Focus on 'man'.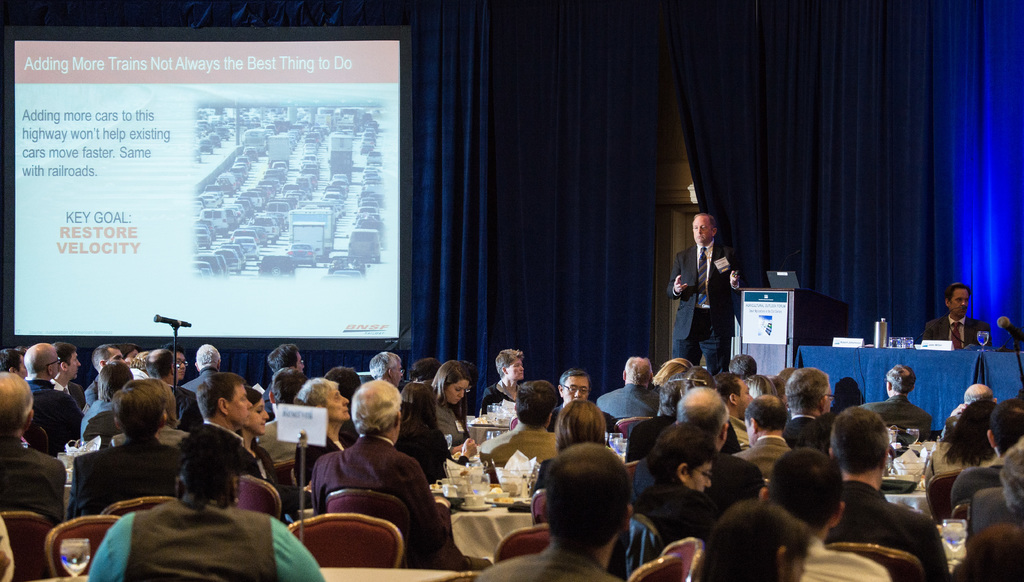
Focused at [x1=674, y1=214, x2=748, y2=366].
